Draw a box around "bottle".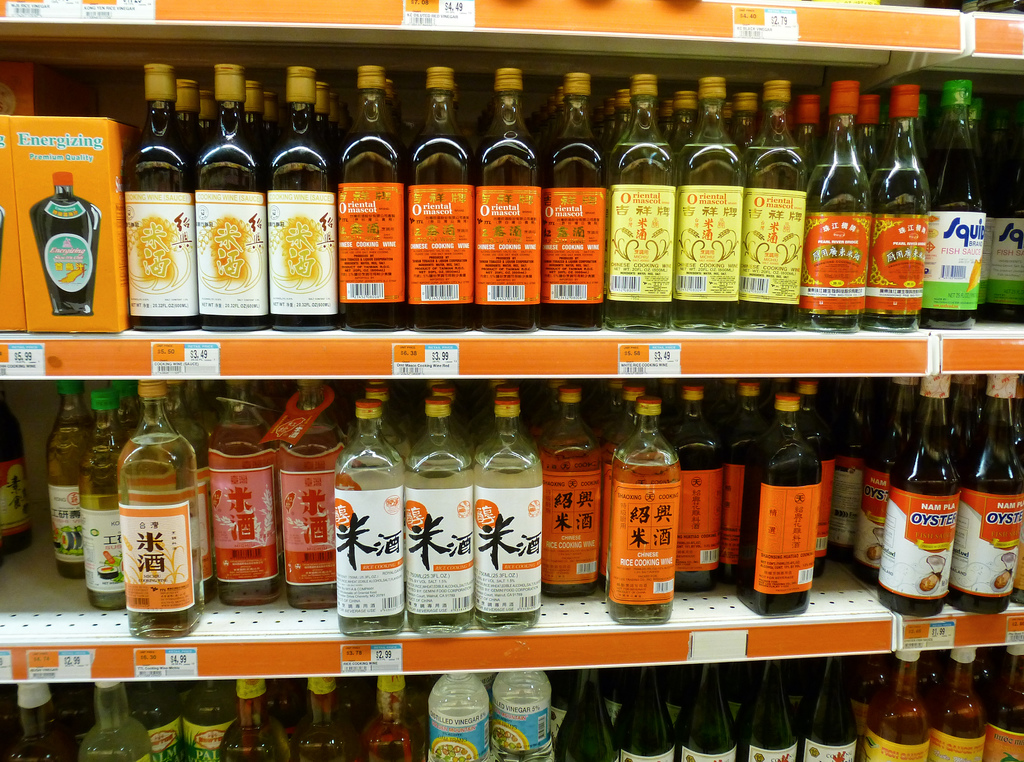
(793, 654, 815, 733).
